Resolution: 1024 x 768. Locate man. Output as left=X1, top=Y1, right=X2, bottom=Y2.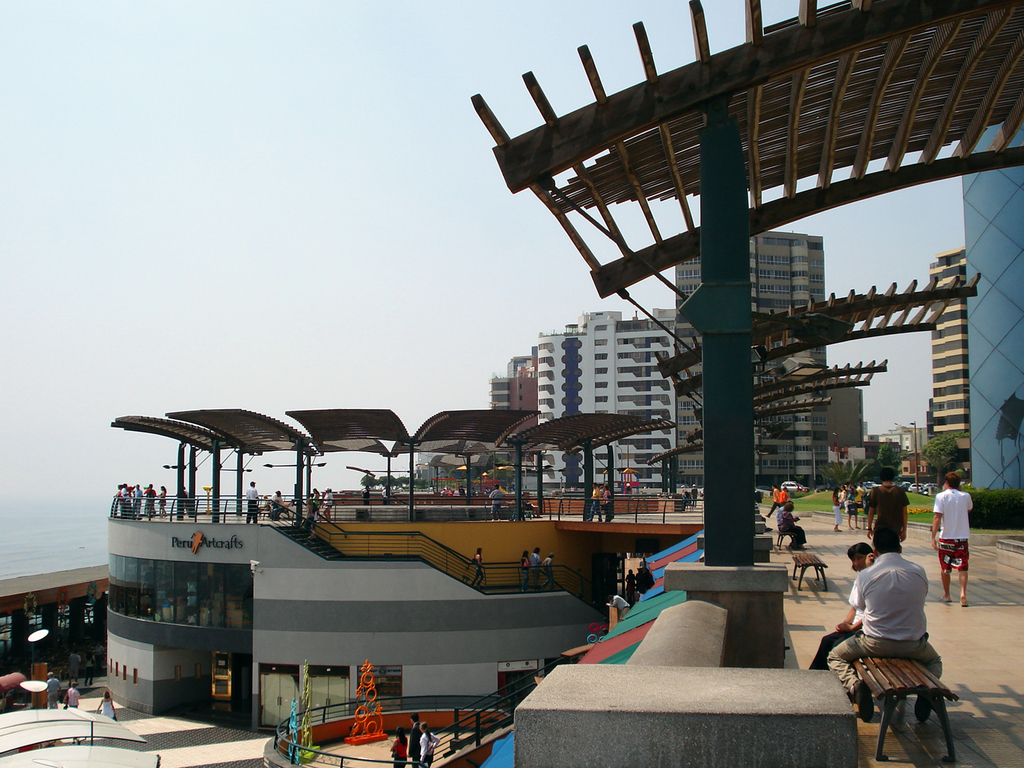
left=686, top=481, right=699, bottom=509.
